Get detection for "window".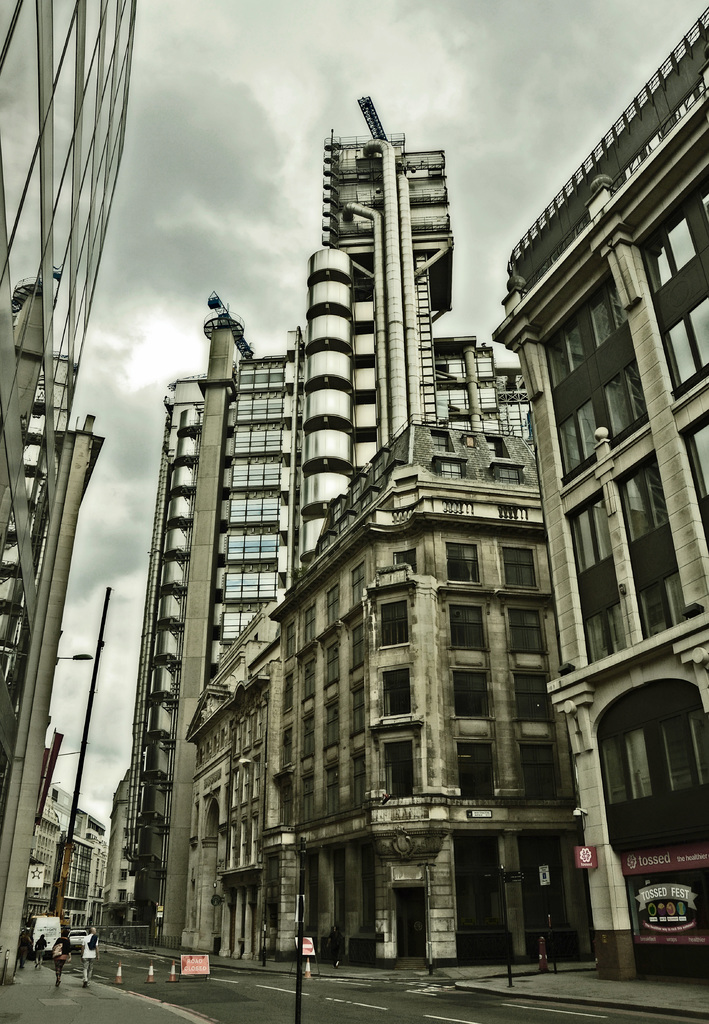
Detection: [429,429,455,454].
